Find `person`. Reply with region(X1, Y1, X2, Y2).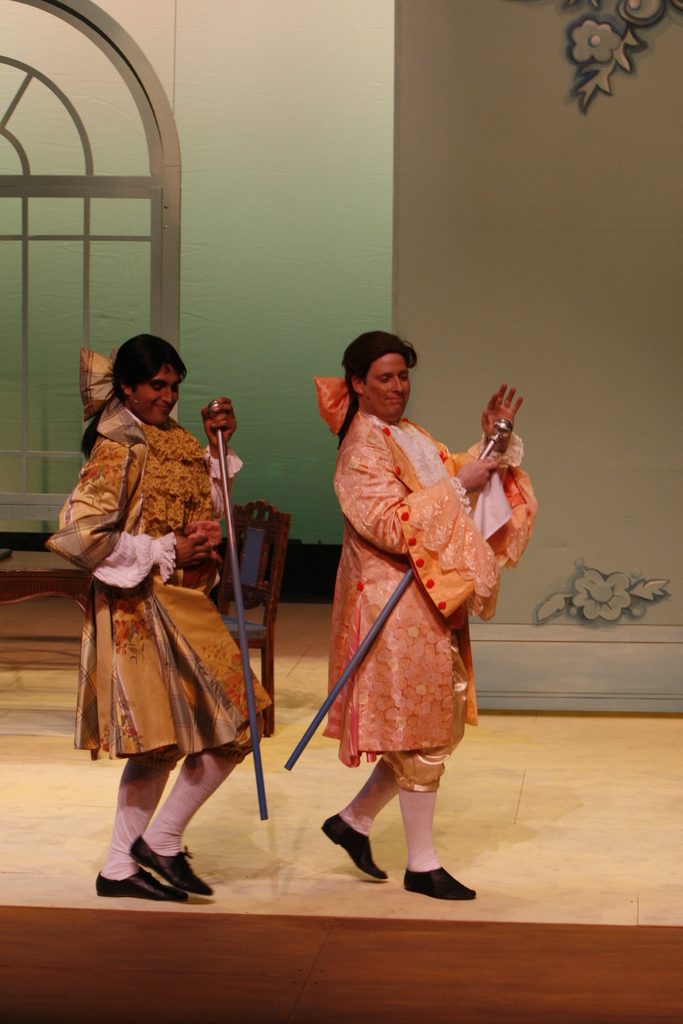
region(288, 324, 520, 897).
